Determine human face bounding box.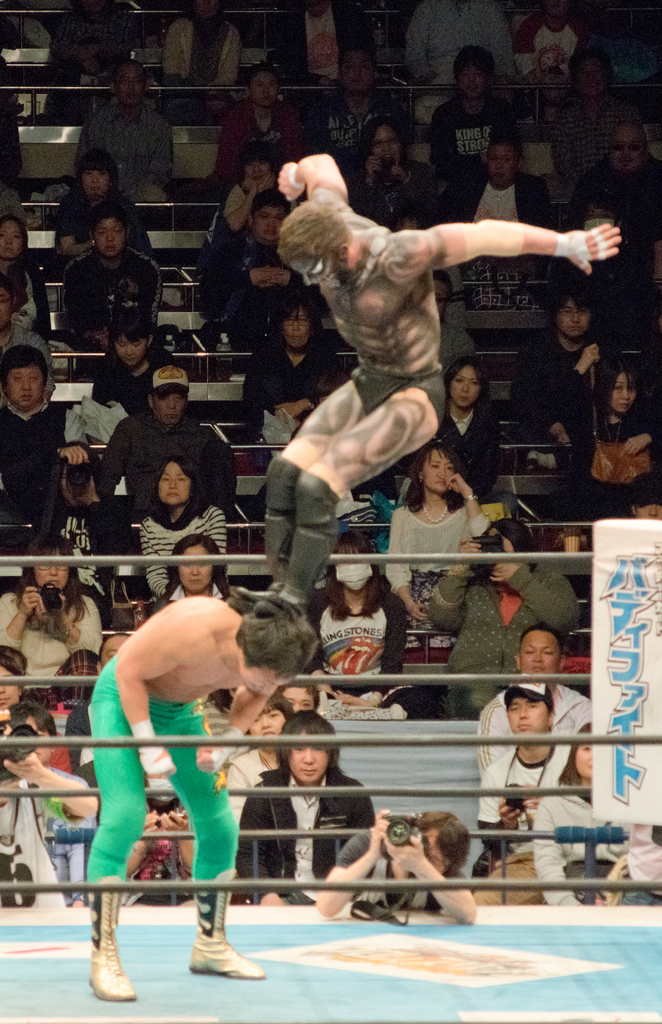
Determined: bbox(154, 392, 181, 424).
